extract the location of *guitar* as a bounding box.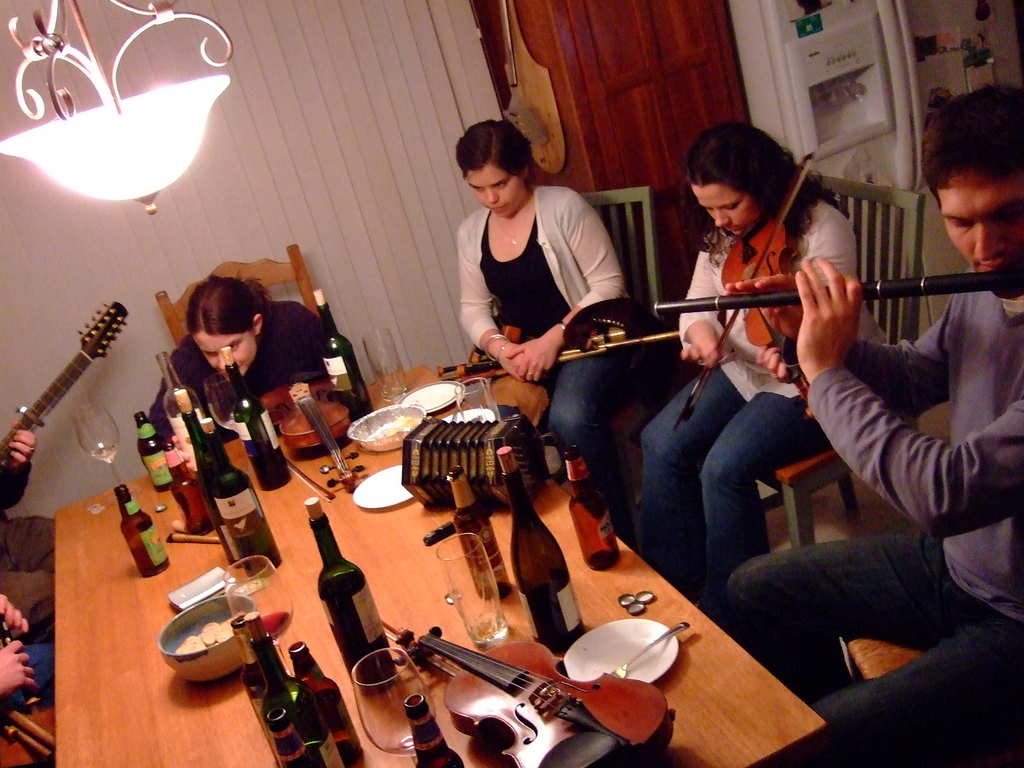
0 300 131 468.
